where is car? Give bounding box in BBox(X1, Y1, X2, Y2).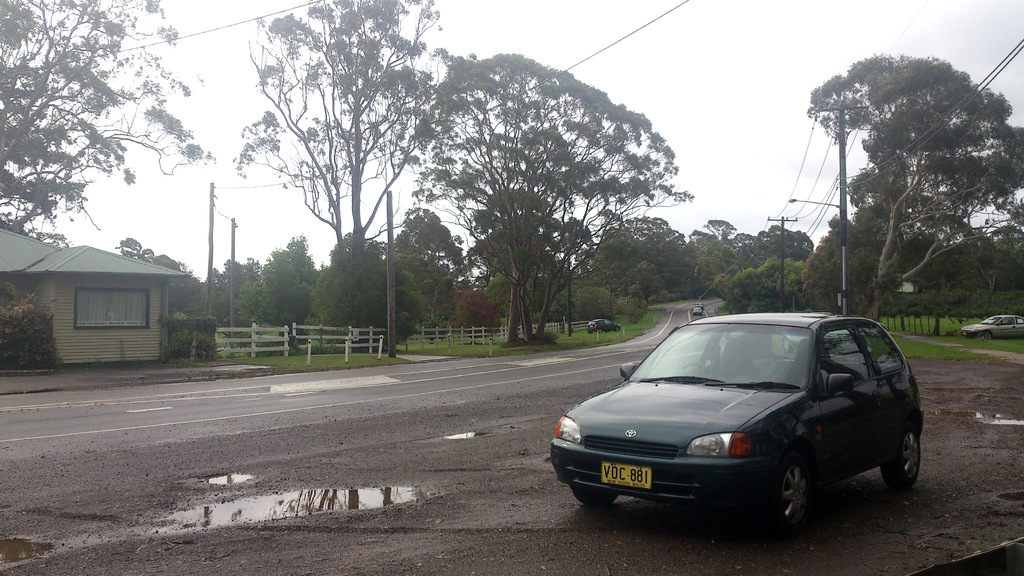
BBox(544, 308, 924, 533).
